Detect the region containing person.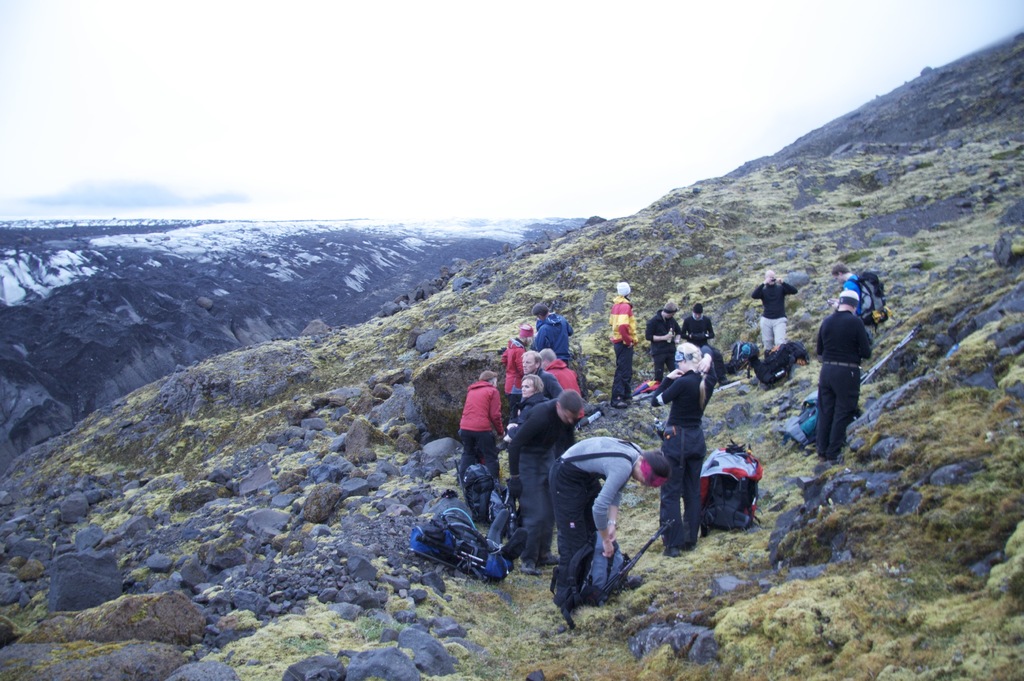
<box>750,271,797,354</box>.
